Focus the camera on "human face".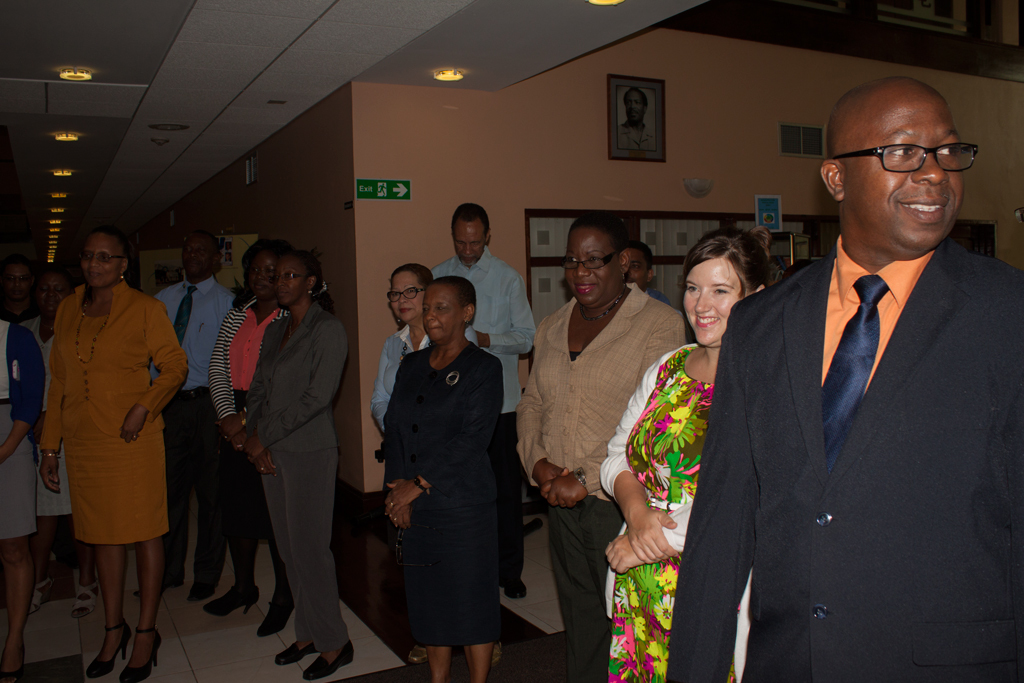
Focus region: [left=252, top=248, right=280, bottom=298].
